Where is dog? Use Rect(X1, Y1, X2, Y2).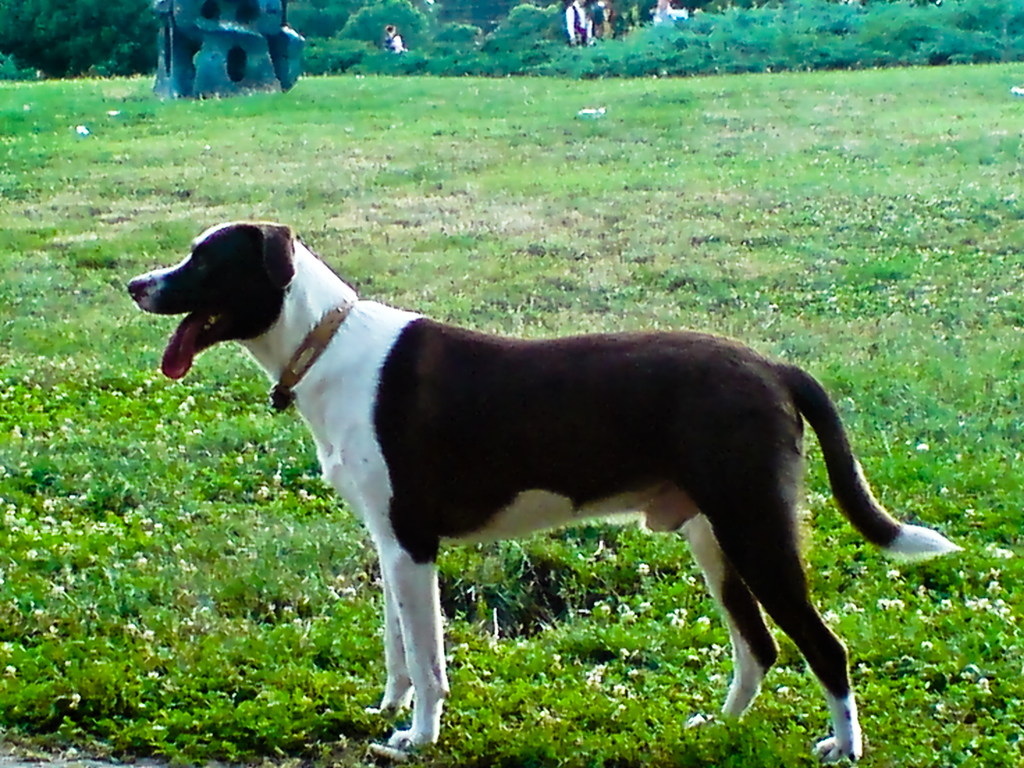
Rect(128, 217, 963, 765).
